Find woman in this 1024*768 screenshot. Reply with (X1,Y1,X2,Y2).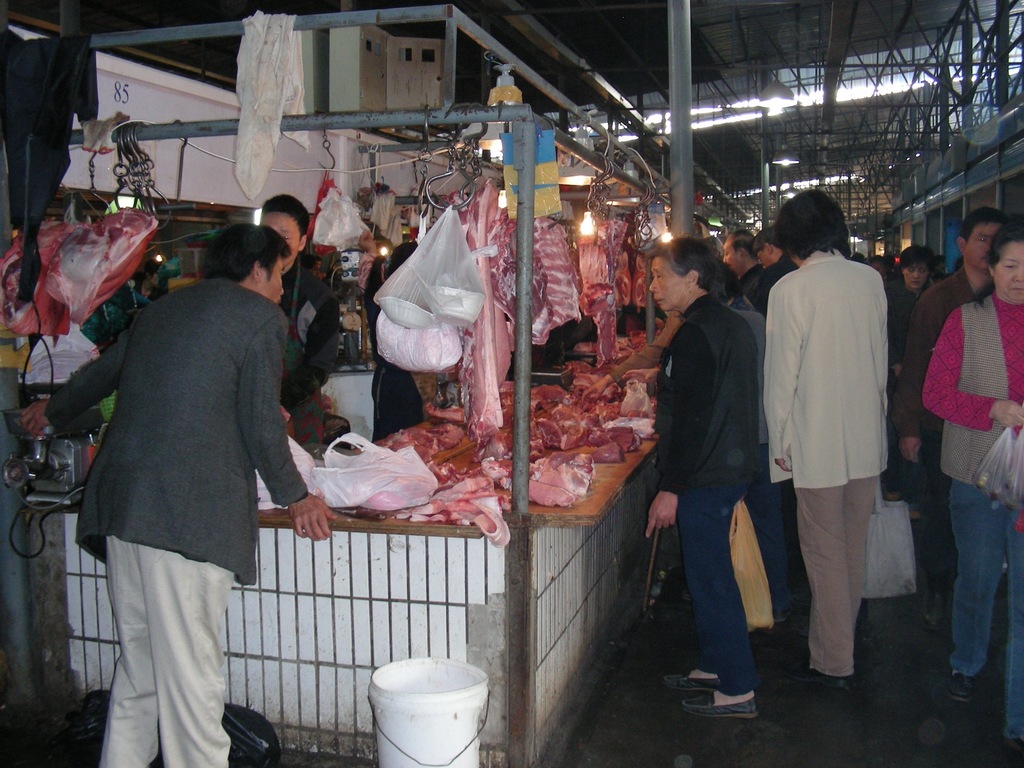
(914,201,1023,687).
